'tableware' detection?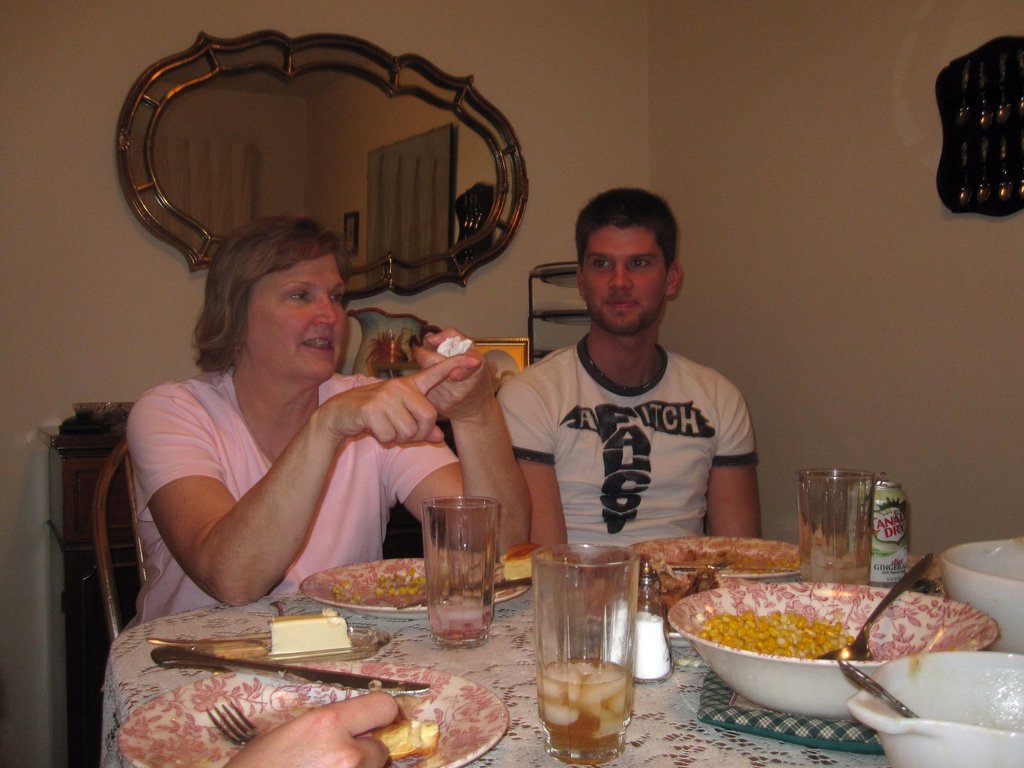
(left=938, top=535, right=1023, bottom=651)
